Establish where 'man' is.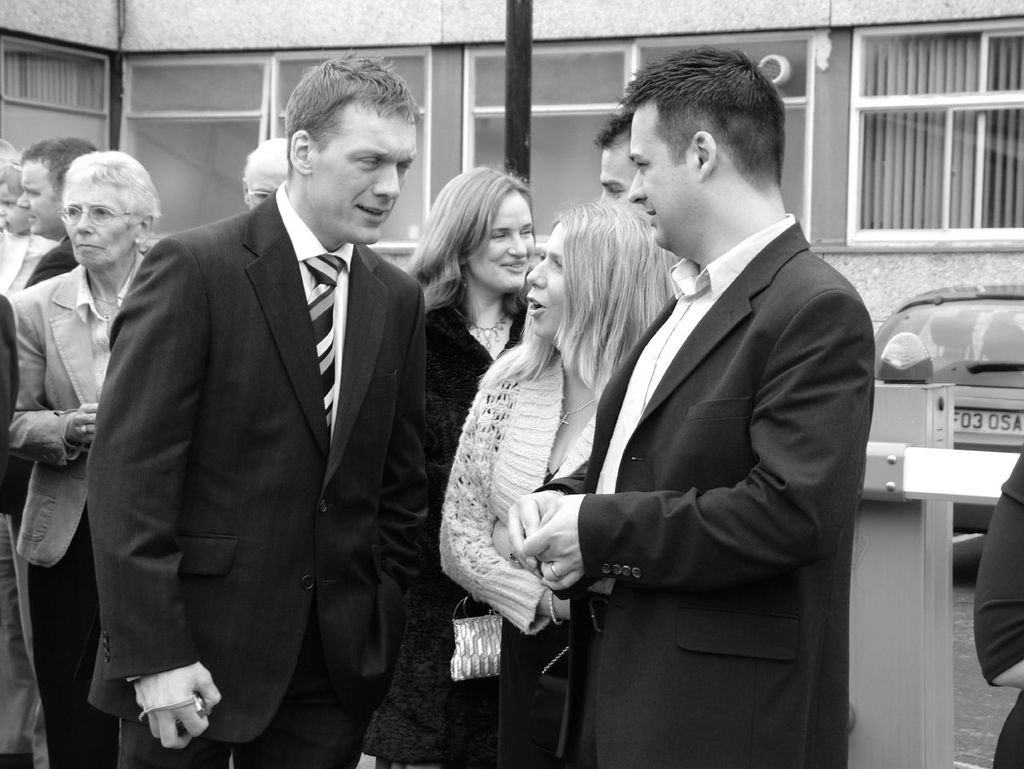
Established at pyautogui.locateOnScreen(85, 54, 470, 767).
